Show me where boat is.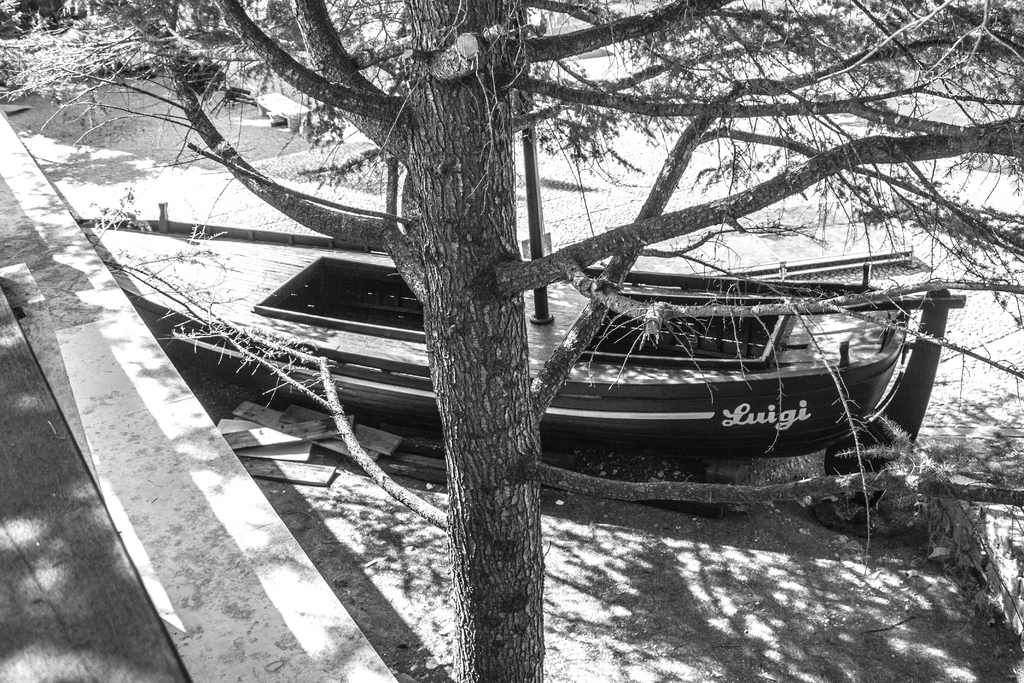
boat is at [left=82, top=113, right=970, bottom=463].
